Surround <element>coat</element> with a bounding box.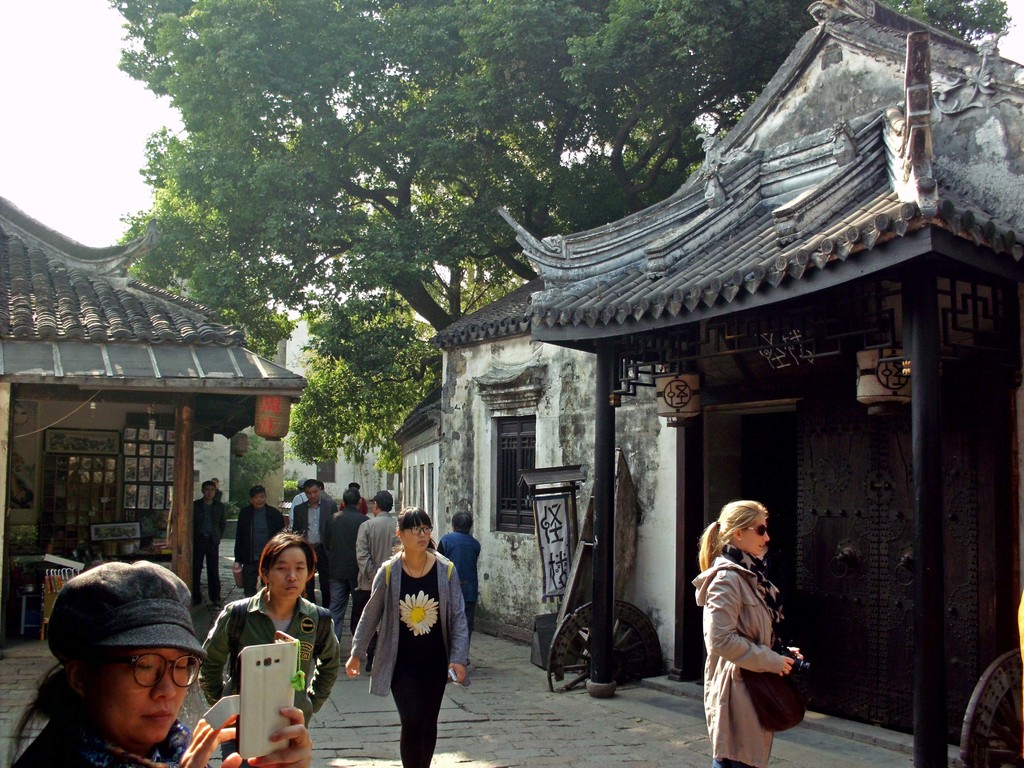
<region>326, 508, 369, 583</region>.
